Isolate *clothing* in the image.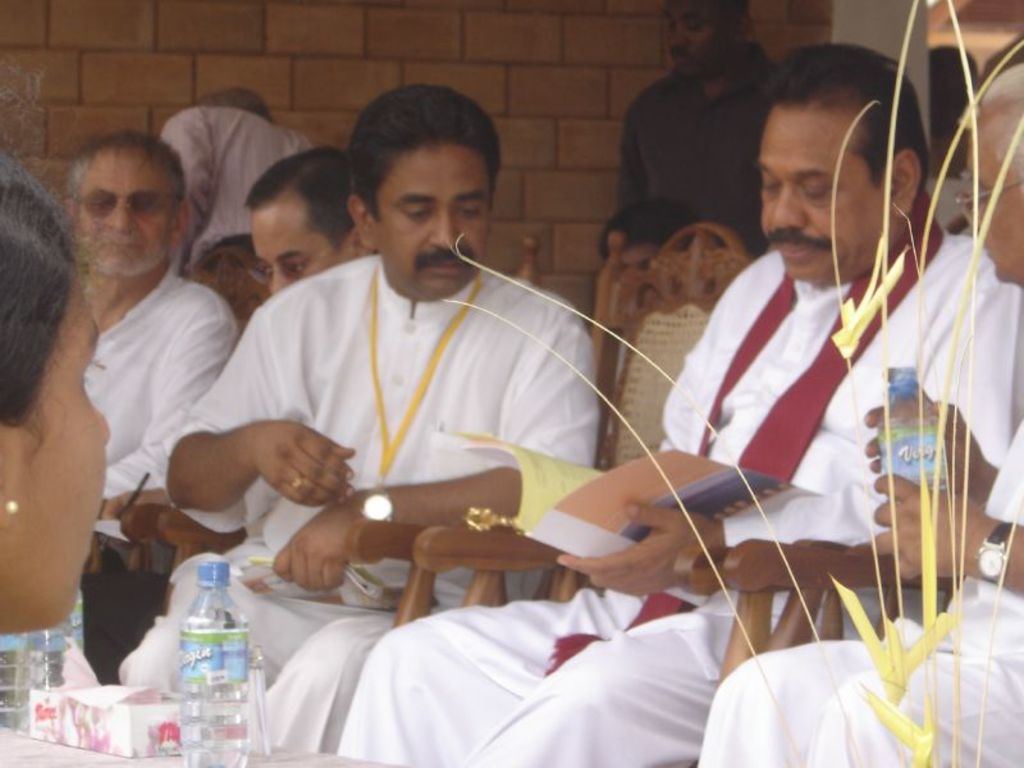
Isolated region: (left=73, top=274, right=255, bottom=673).
